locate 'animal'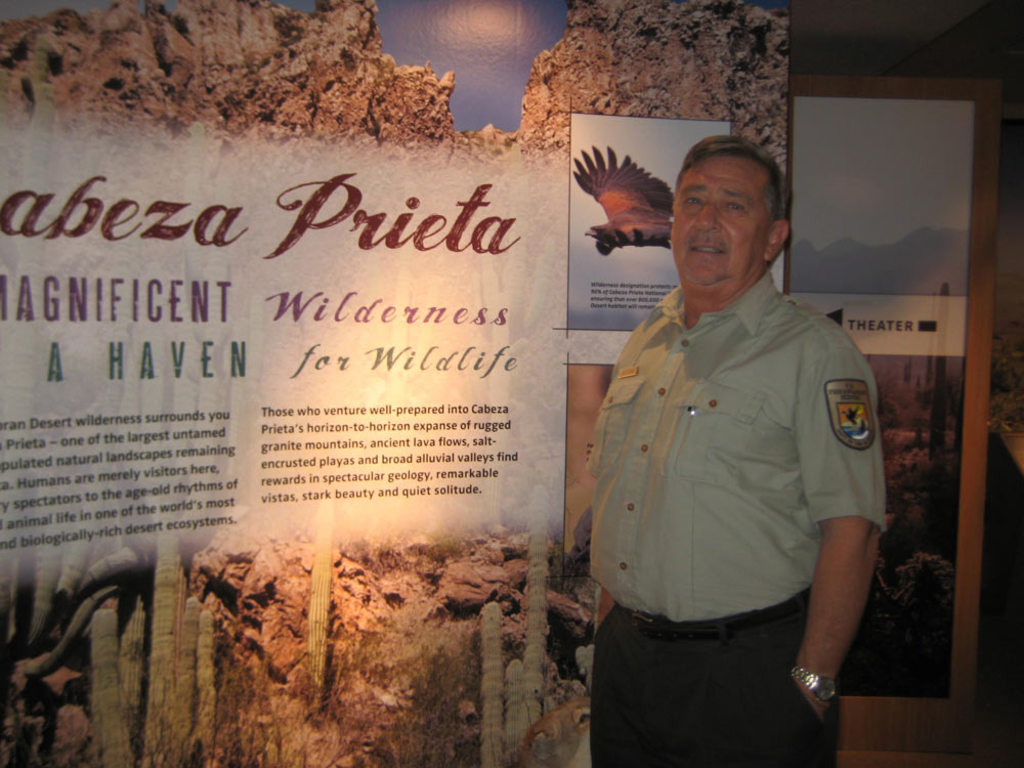
BBox(573, 146, 675, 256)
